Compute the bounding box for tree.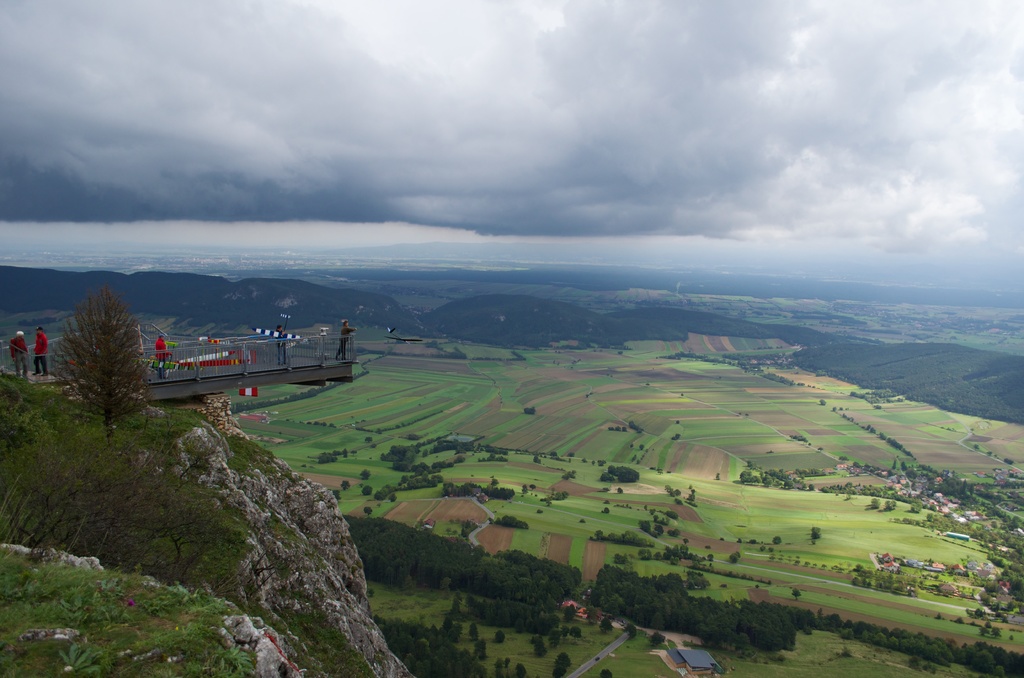
BBox(47, 282, 157, 446).
